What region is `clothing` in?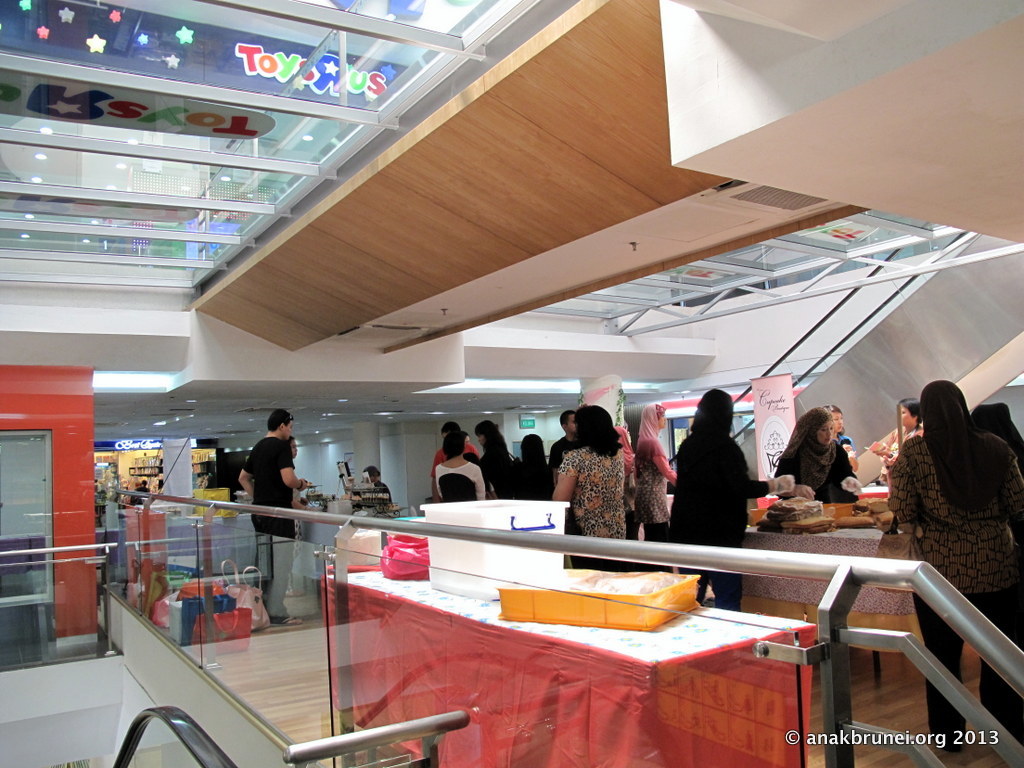
{"left": 431, "top": 457, "right": 490, "bottom": 496}.
